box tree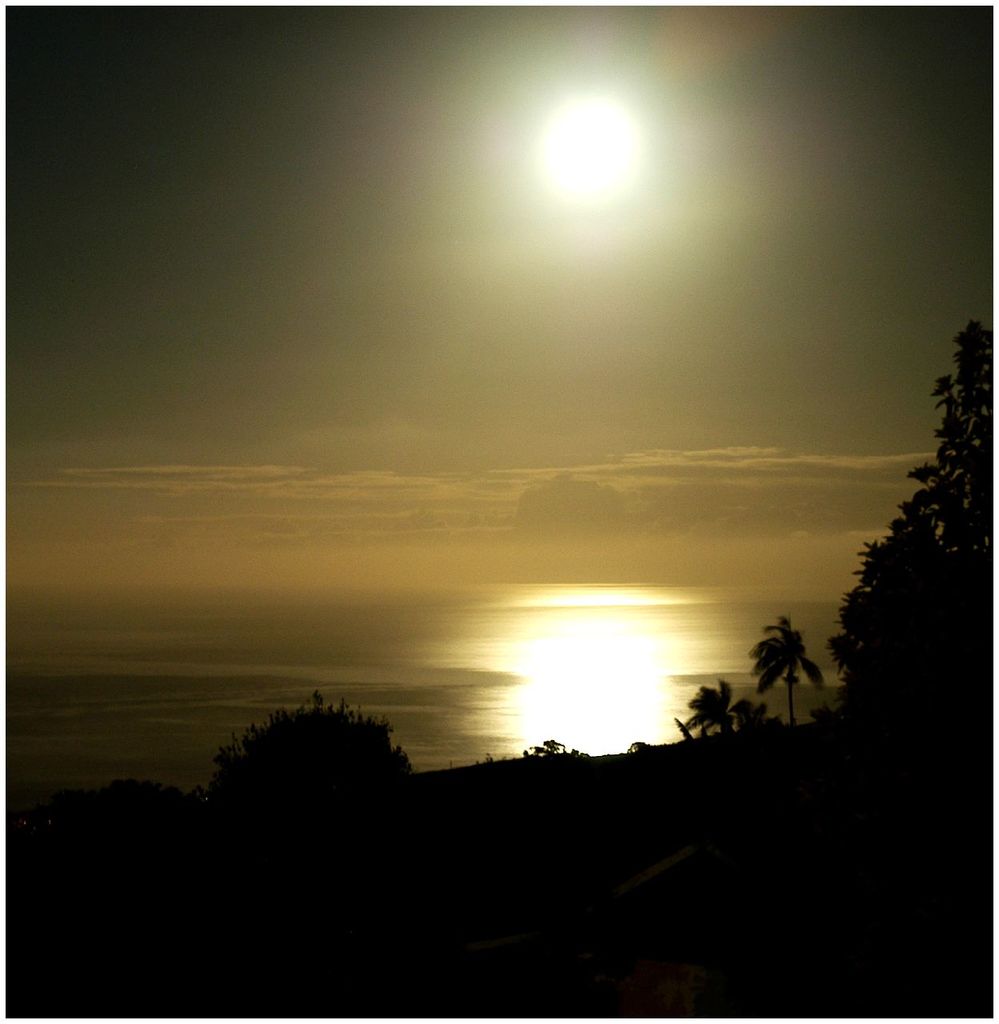
(x1=748, y1=612, x2=823, y2=744)
